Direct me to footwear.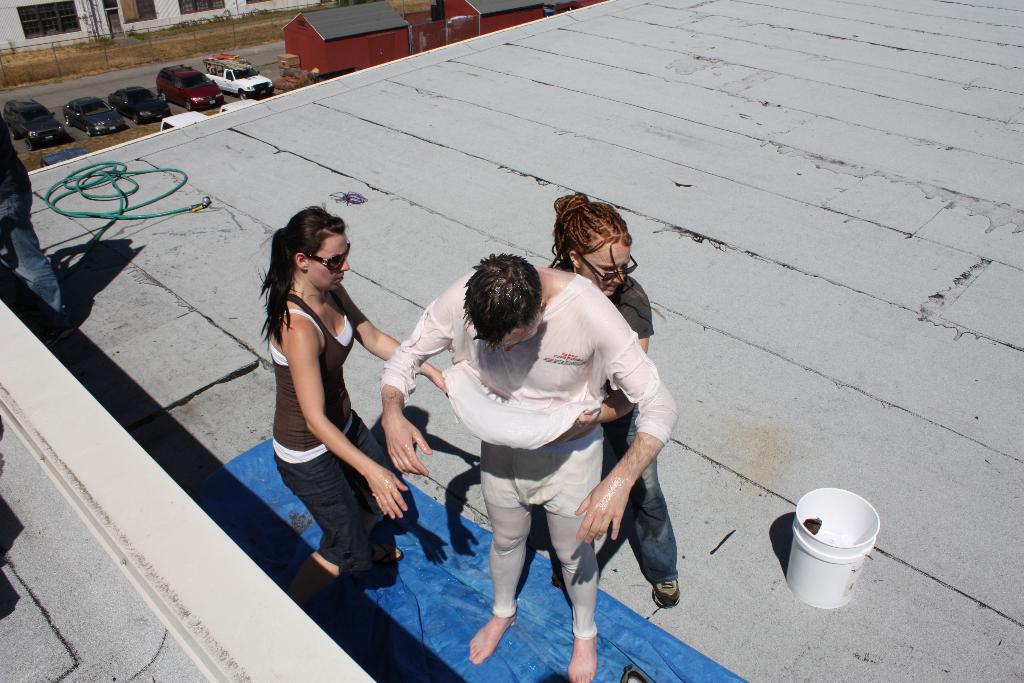
Direction: (378, 539, 405, 566).
